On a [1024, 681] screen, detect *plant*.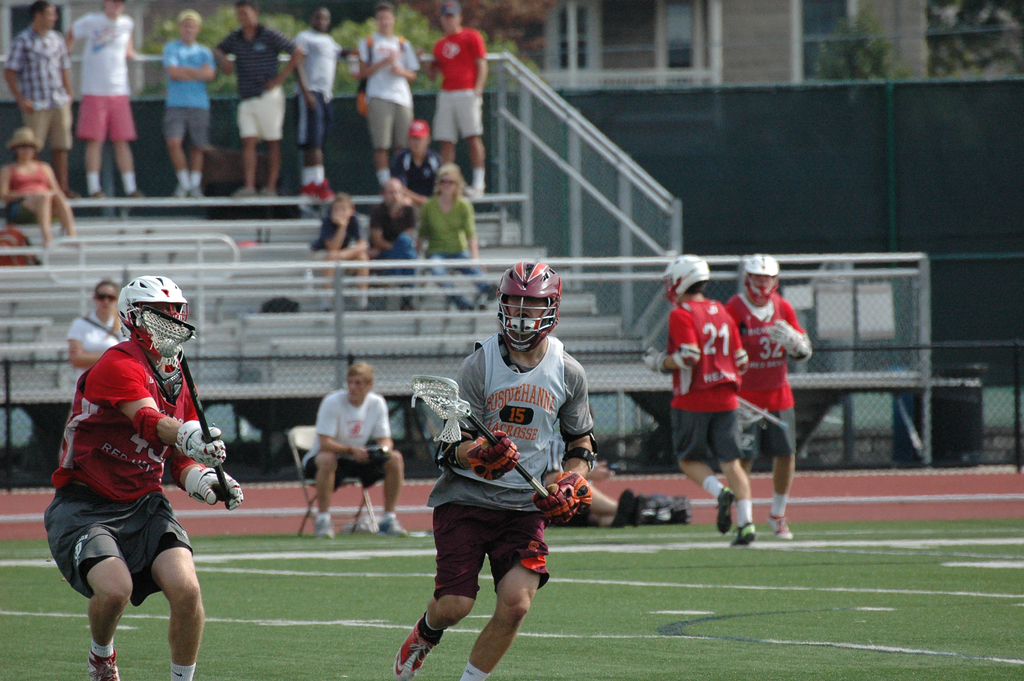
bbox(455, 1, 544, 97).
